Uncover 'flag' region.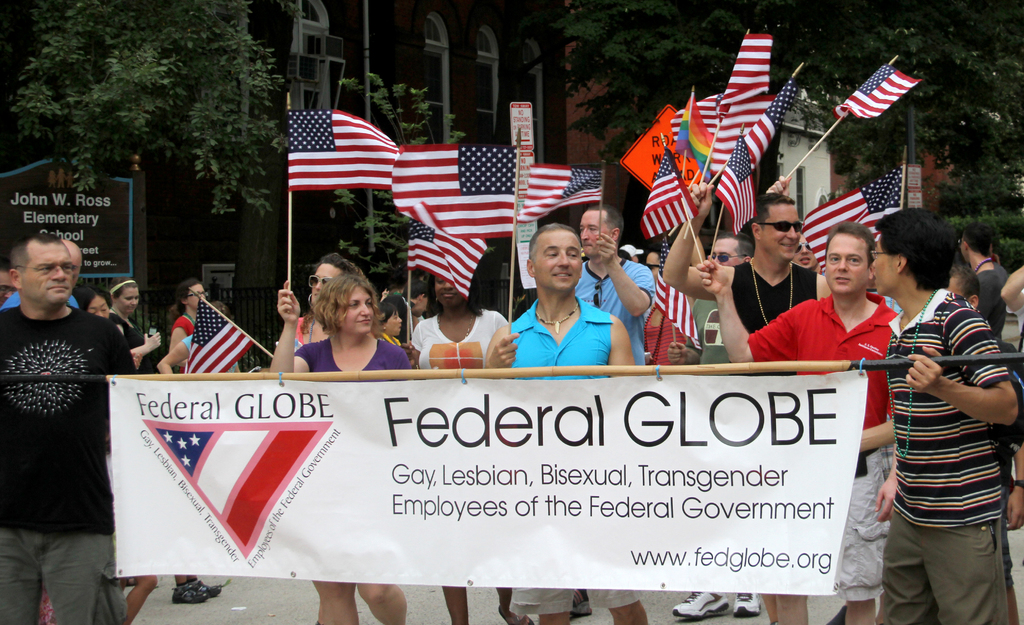
Uncovered: <bbox>700, 113, 763, 183</bbox>.
